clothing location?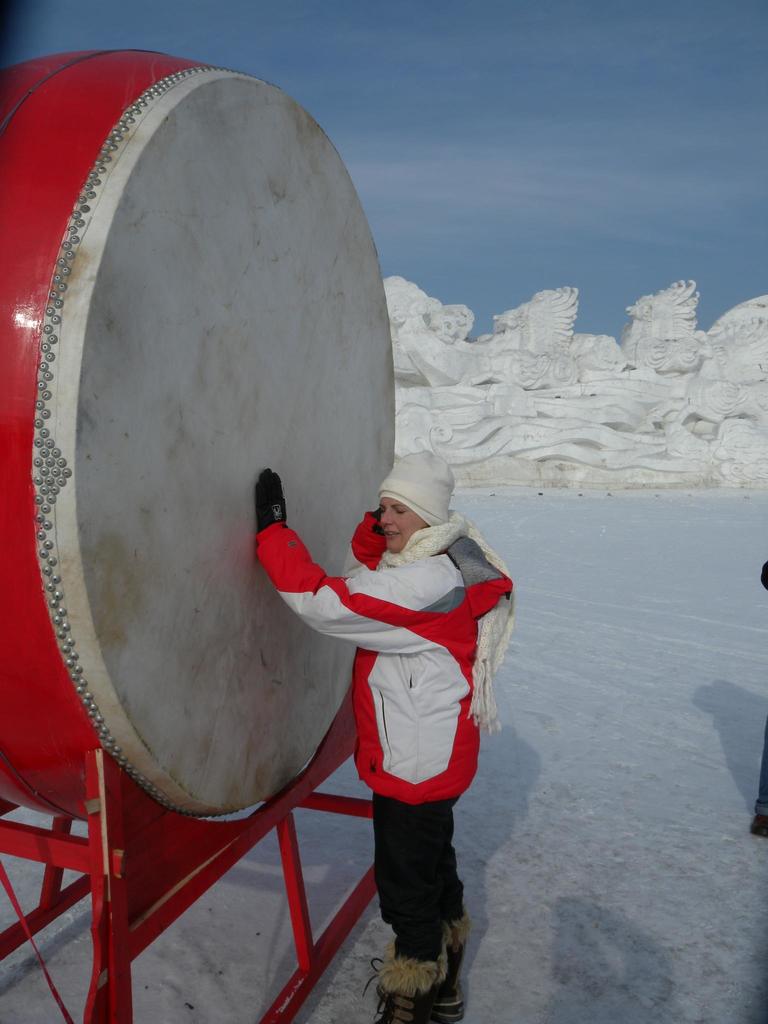
BBox(251, 468, 524, 867)
